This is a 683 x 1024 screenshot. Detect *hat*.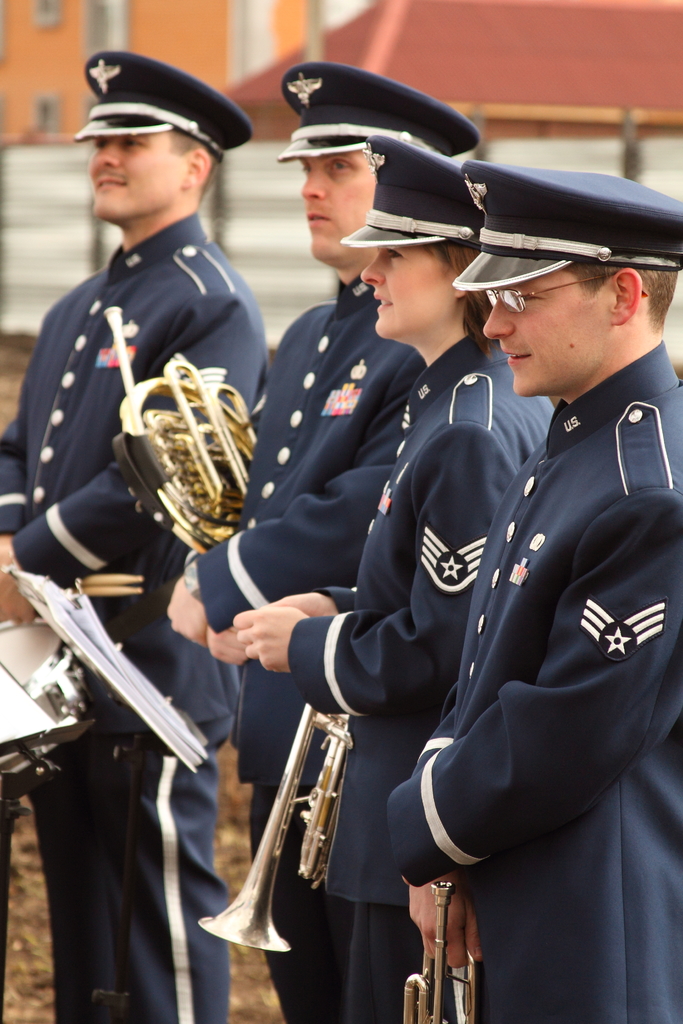
(x1=69, y1=48, x2=248, y2=161).
